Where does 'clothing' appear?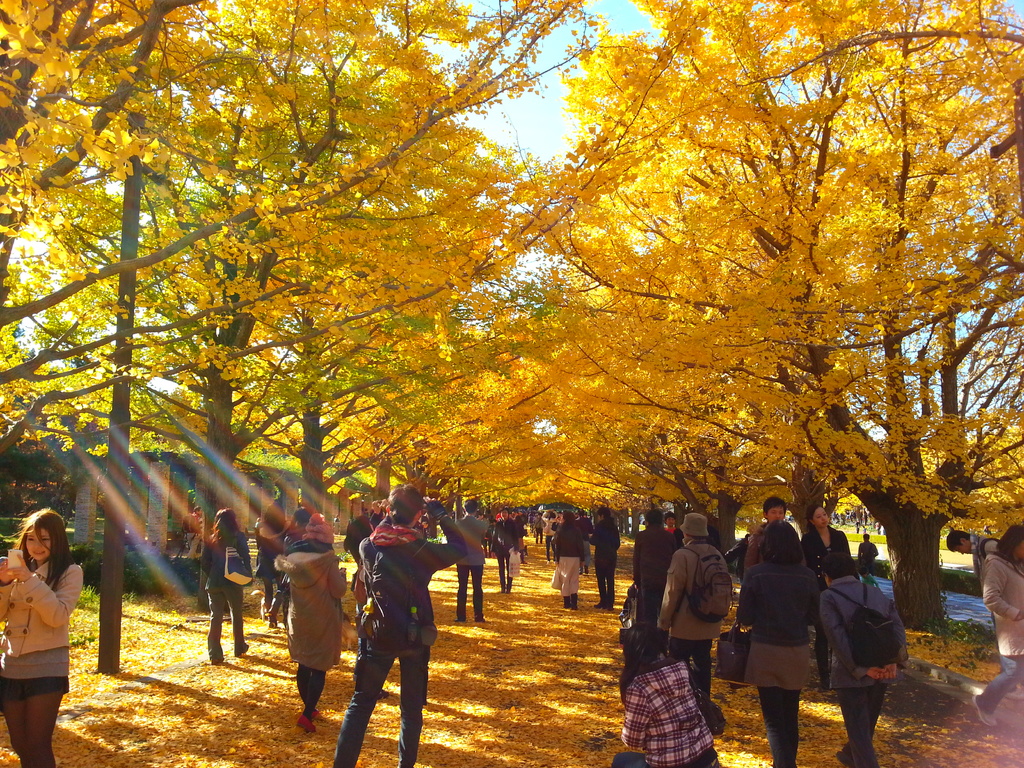
Appears at region(274, 531, 349, 713).
